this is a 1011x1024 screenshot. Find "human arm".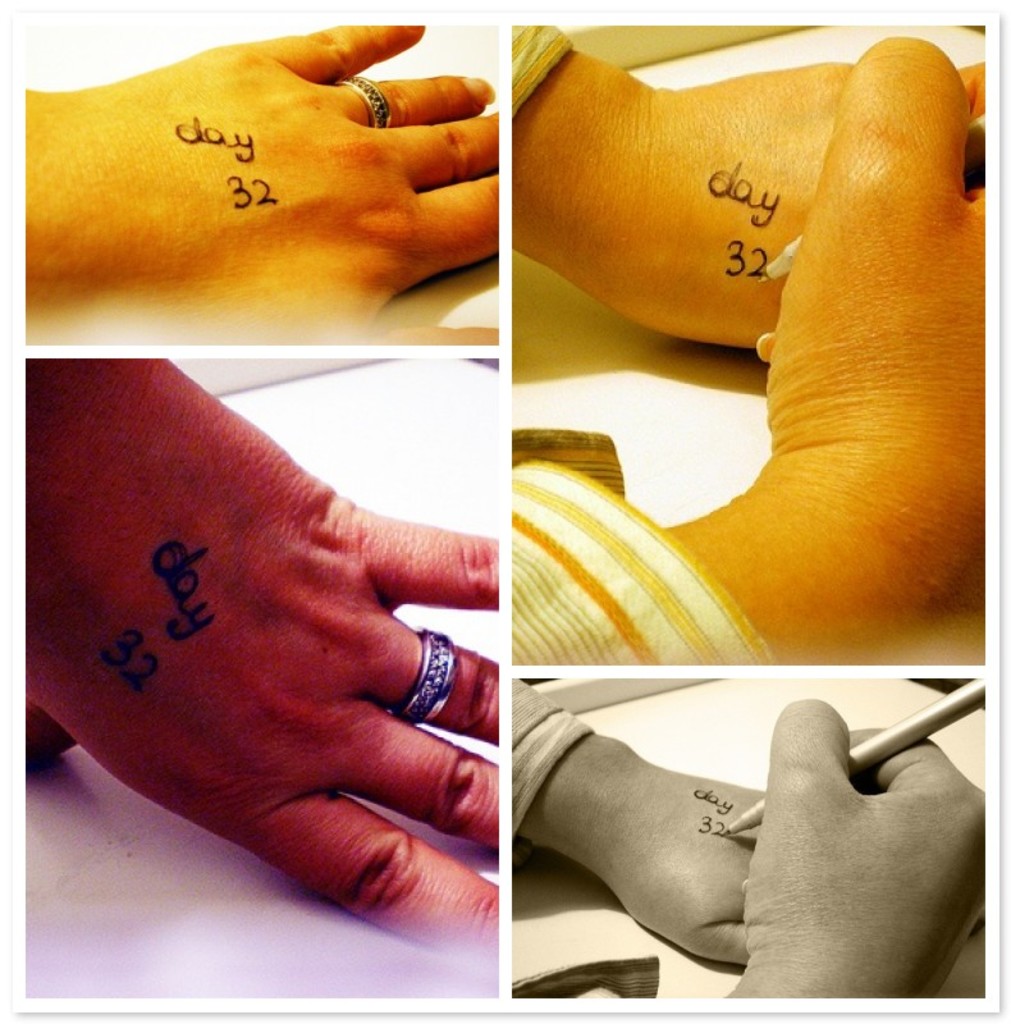
Bounding box: l=717, t=698, r=991, b=1006.
